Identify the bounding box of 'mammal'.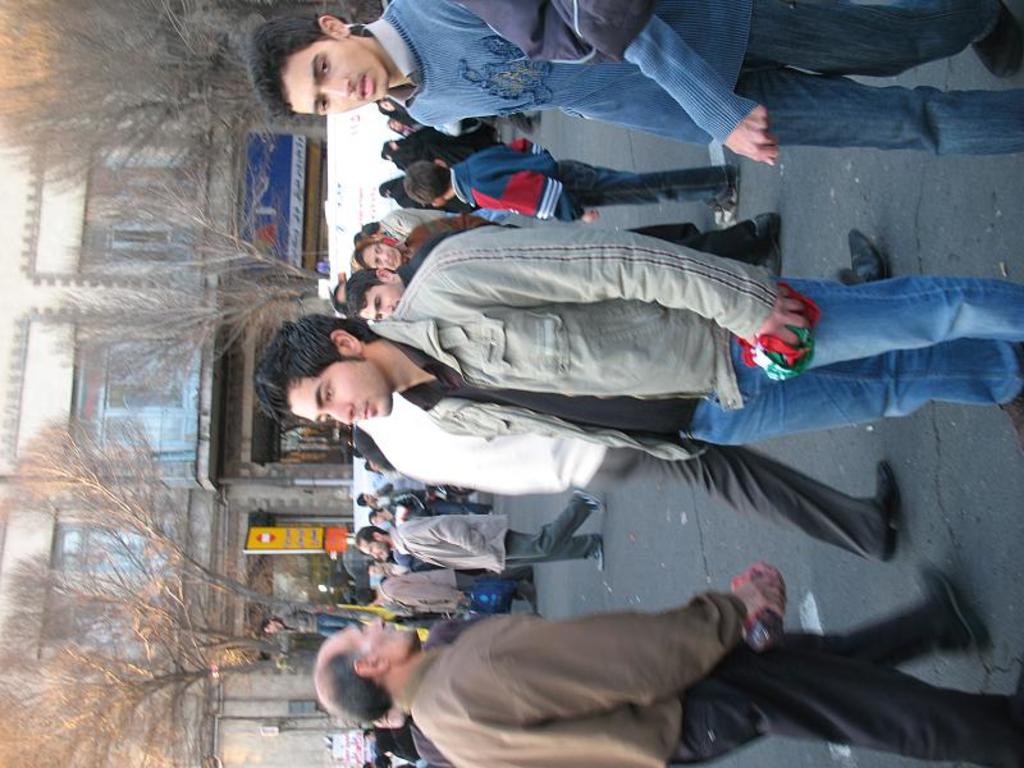
region(312, 562, 1023, 767).
